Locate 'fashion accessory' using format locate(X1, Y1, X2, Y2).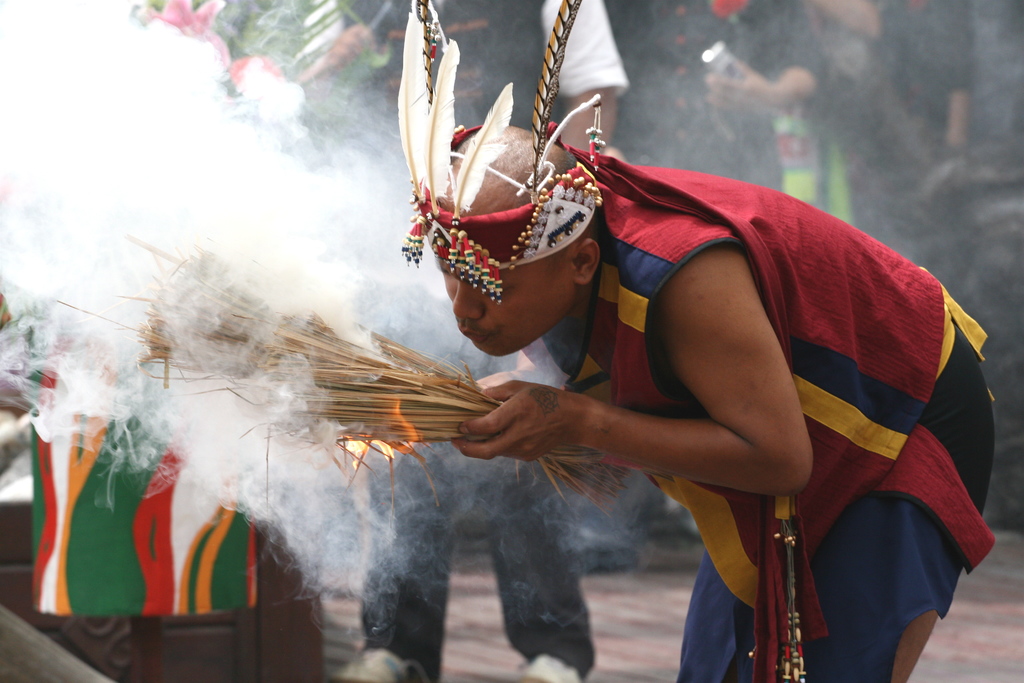
locate(514, 654, 579, 682).
